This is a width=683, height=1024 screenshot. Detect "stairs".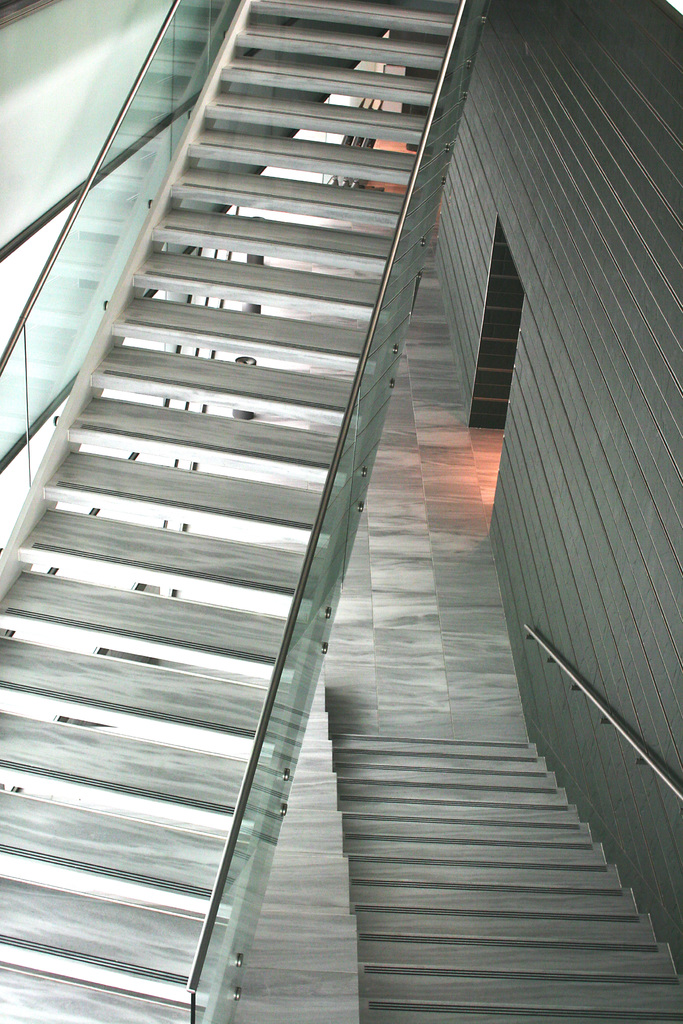
x1=316, y1=685, x2=682, y2=1023.
